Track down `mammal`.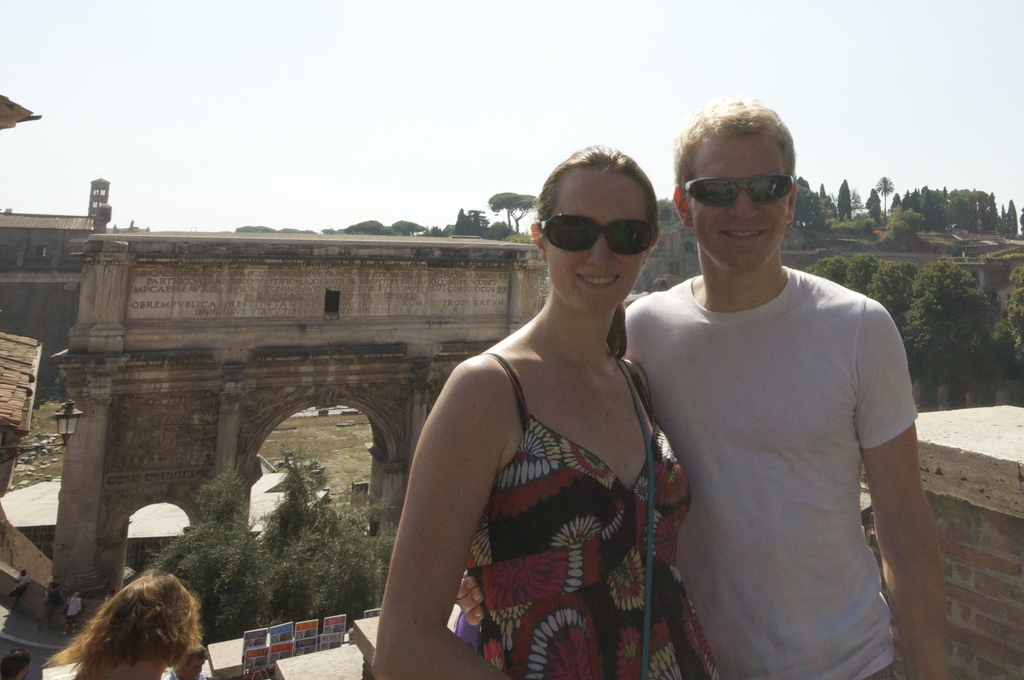
Tracked to bbox(38, 581, 60, 627).
